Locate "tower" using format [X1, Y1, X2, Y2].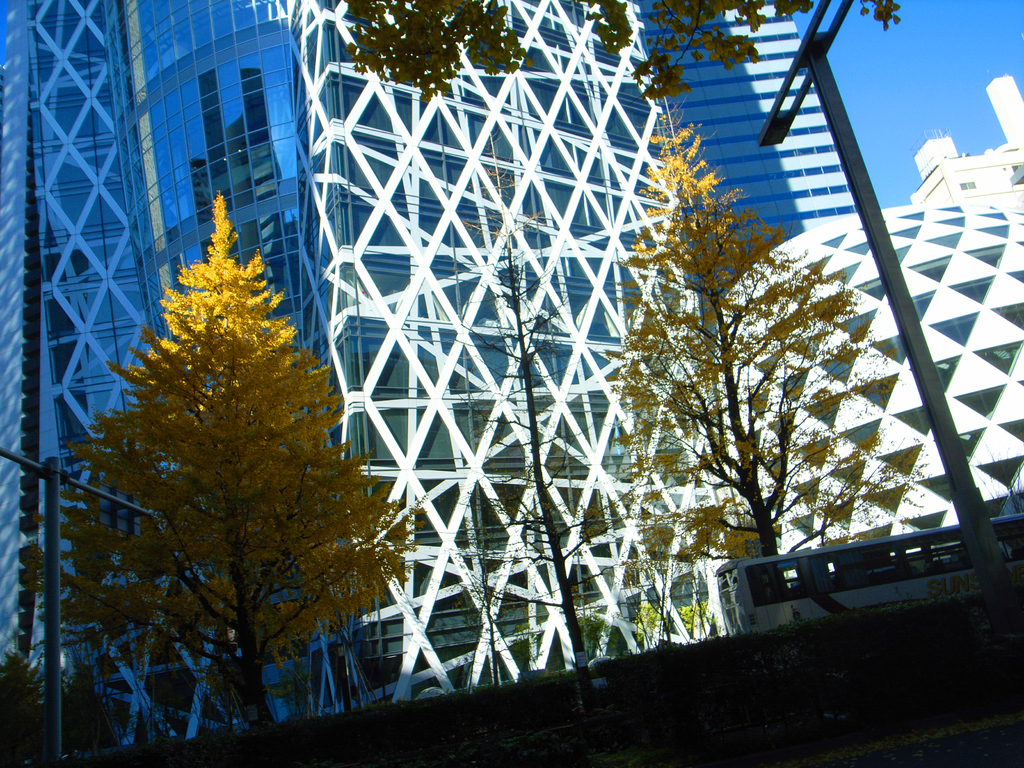
[639, 0, 852, 359].
